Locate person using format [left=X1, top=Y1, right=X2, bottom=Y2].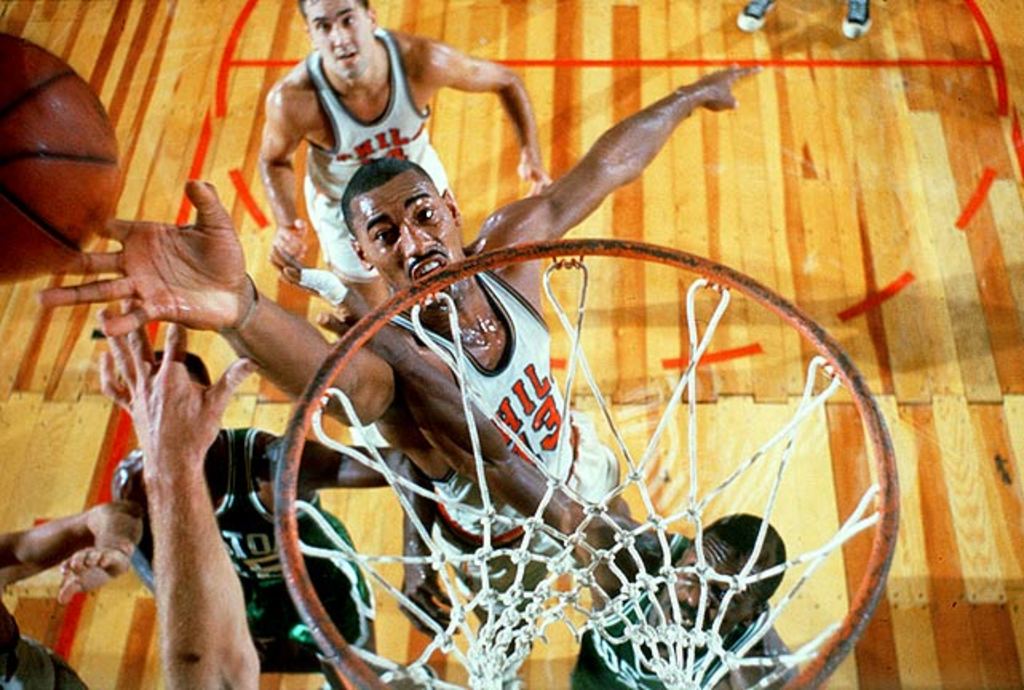
[left=265, top=243, right=797, bottom=688].
